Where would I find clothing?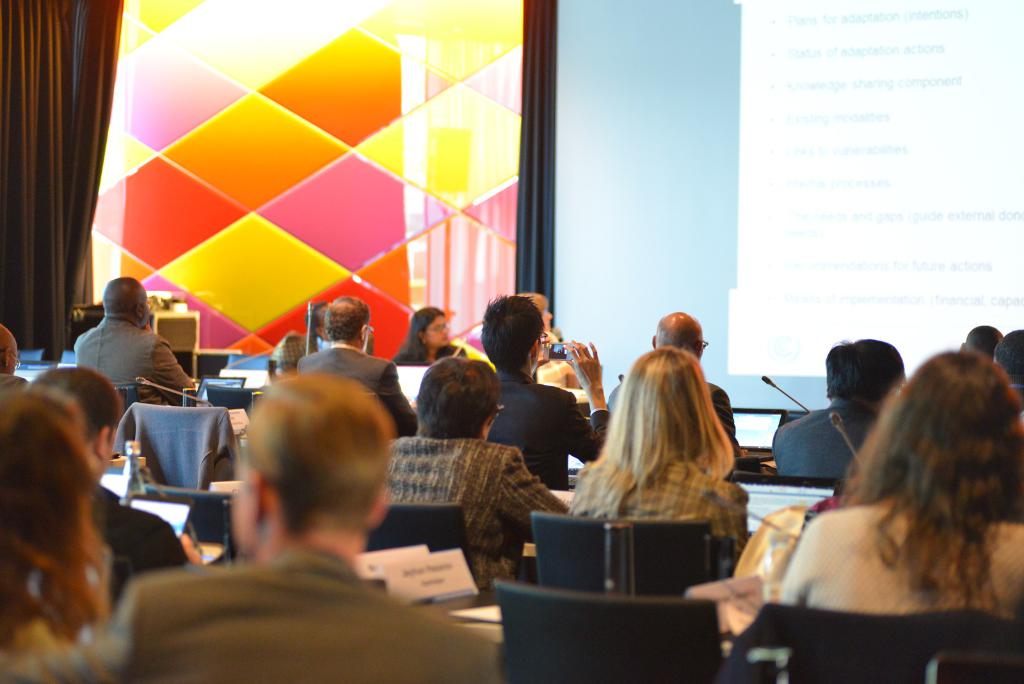
At bbox=(108, 400, 243, 496).
